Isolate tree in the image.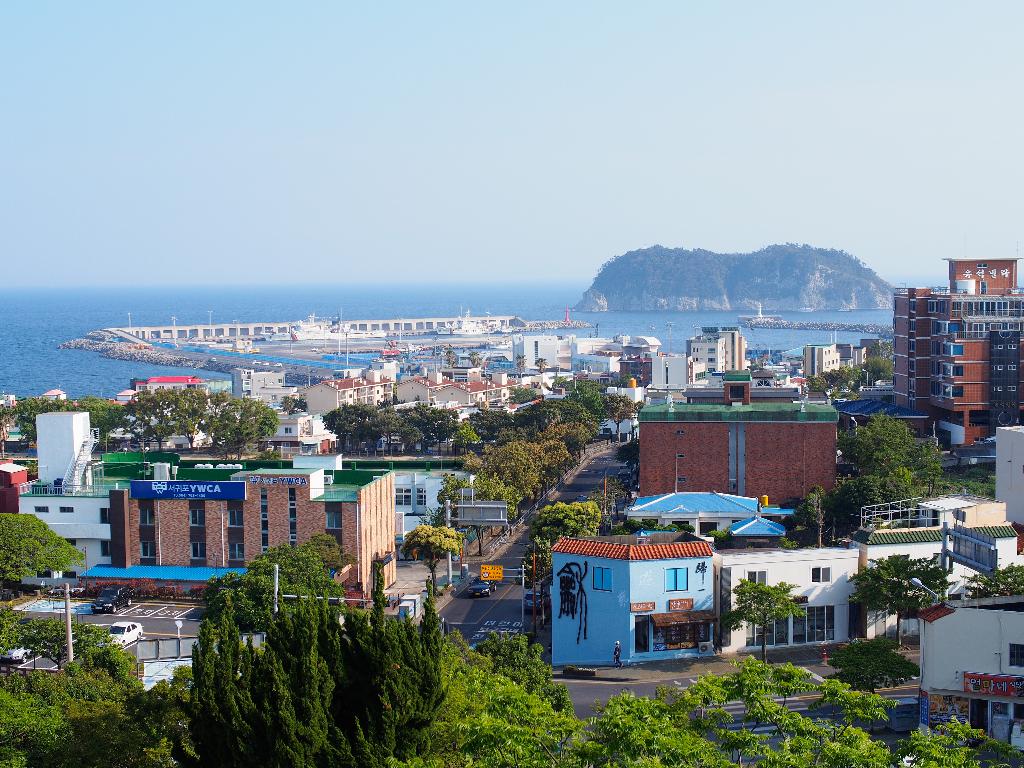
Isolated region: BBox(515, 355, 531, 375).
